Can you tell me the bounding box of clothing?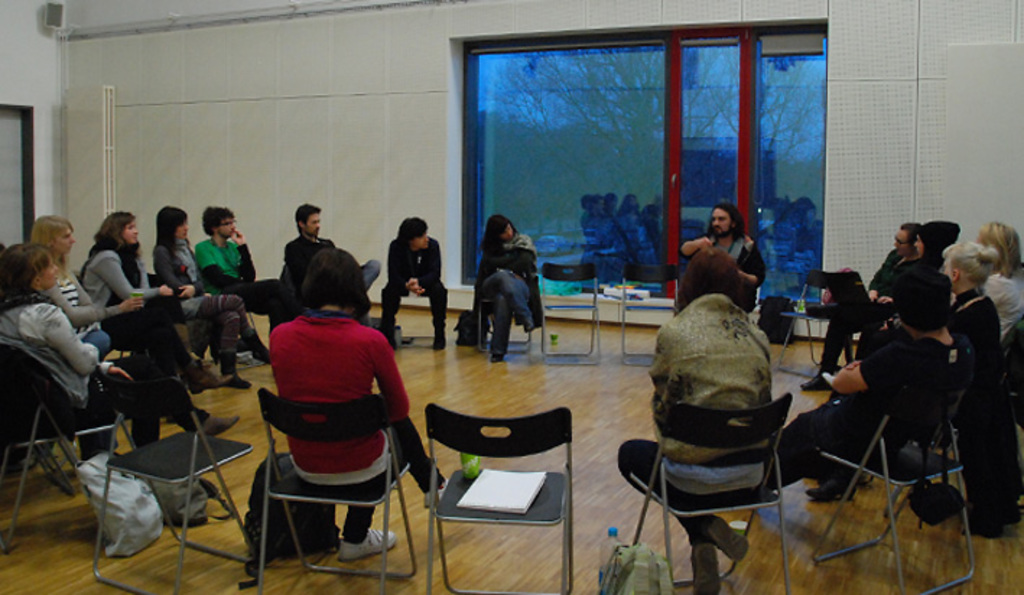
(x1=965, y1=259, x2=1023, y2=329).
